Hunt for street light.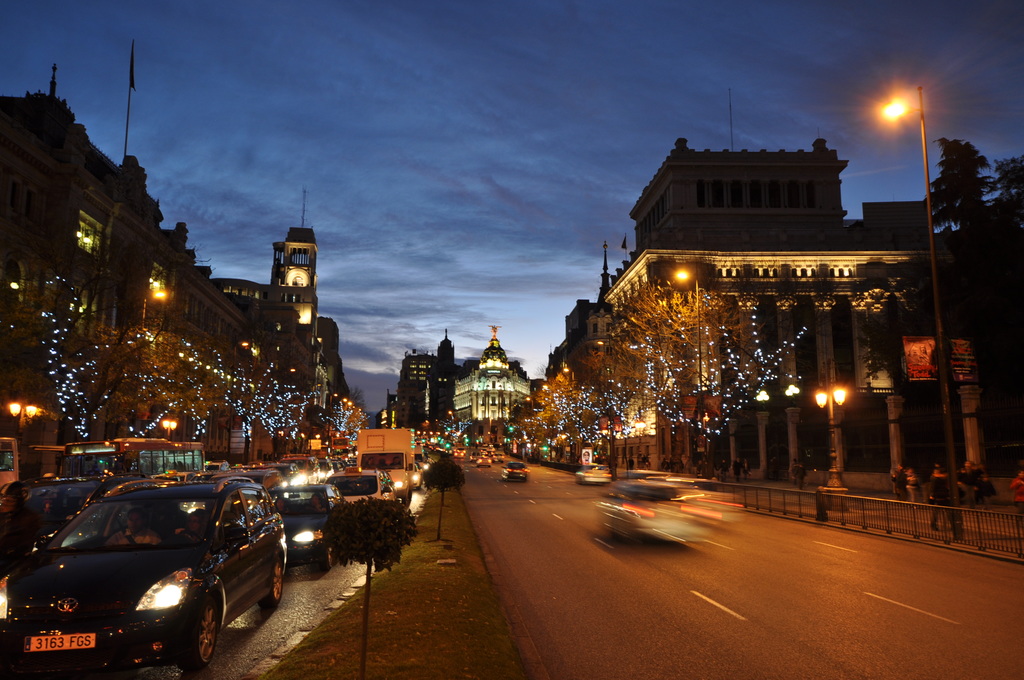
Hunted down at BBox(877, 83, 965, 534).
